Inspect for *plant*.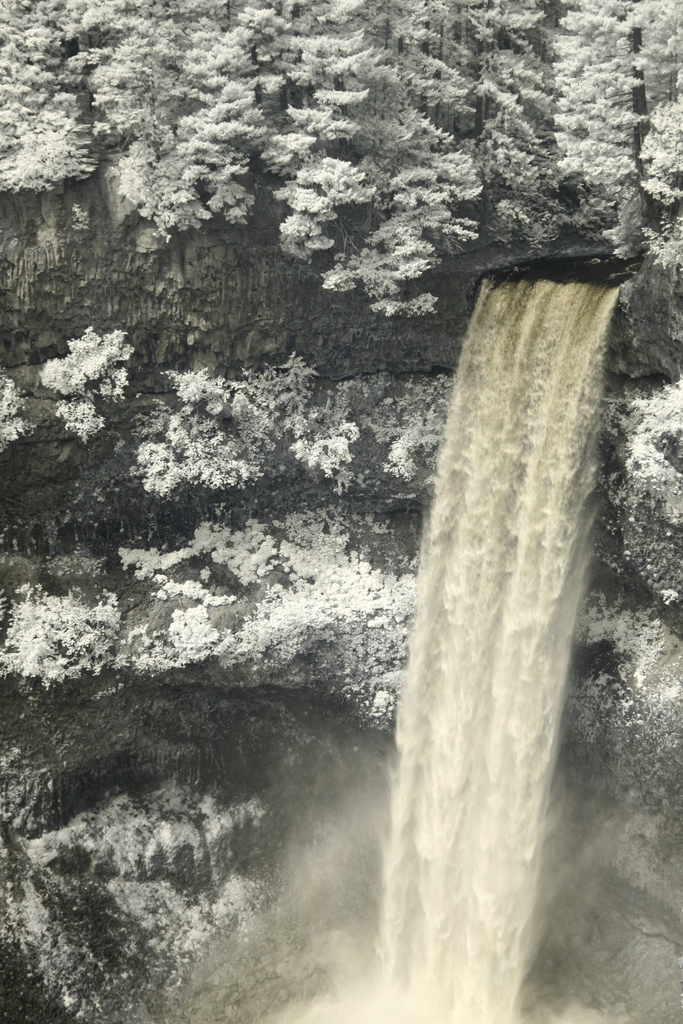
Inspection: box(30, 294, 144, 442).
